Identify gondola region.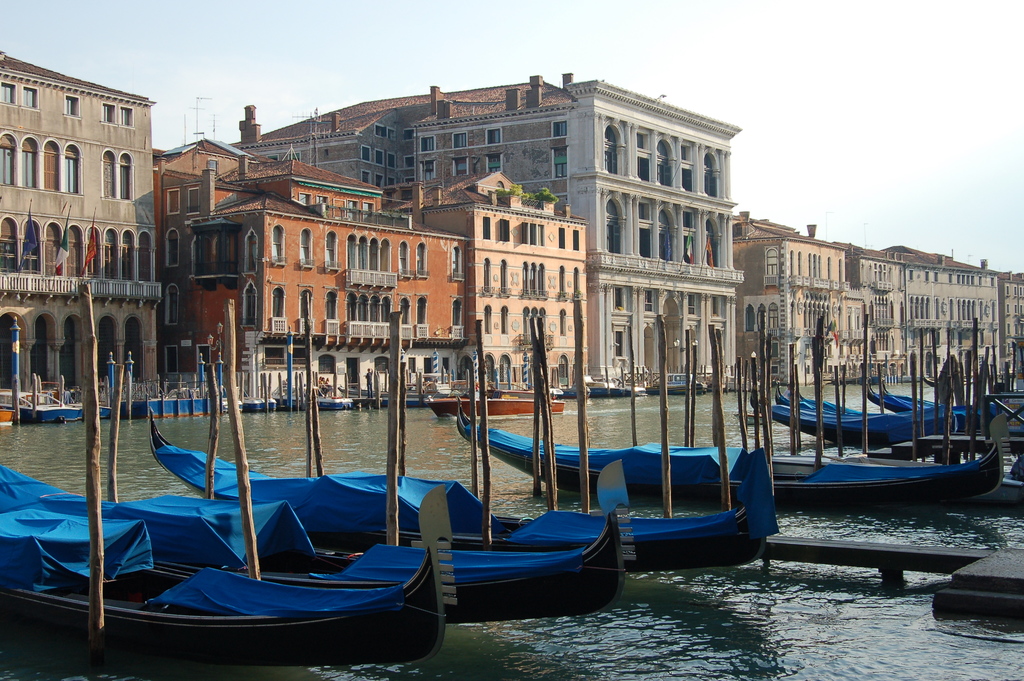
Region: Rect(450, 393, 995, 521).
